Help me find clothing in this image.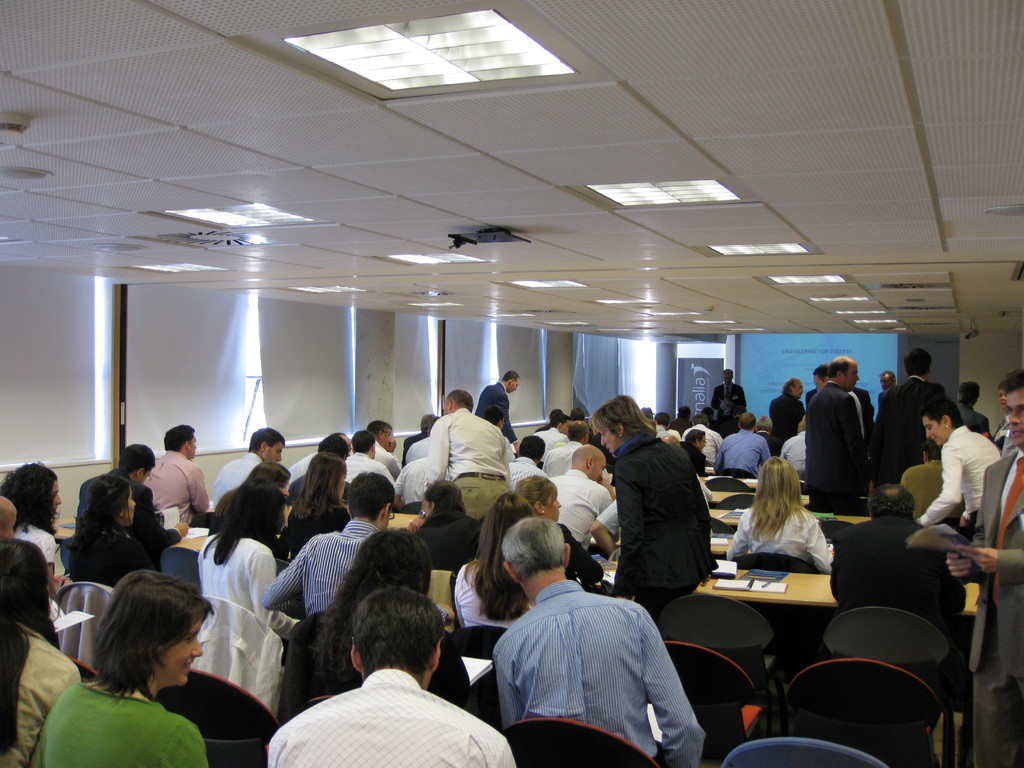
Found it: [x1=72, y1=520, x2=147, y2=586].
